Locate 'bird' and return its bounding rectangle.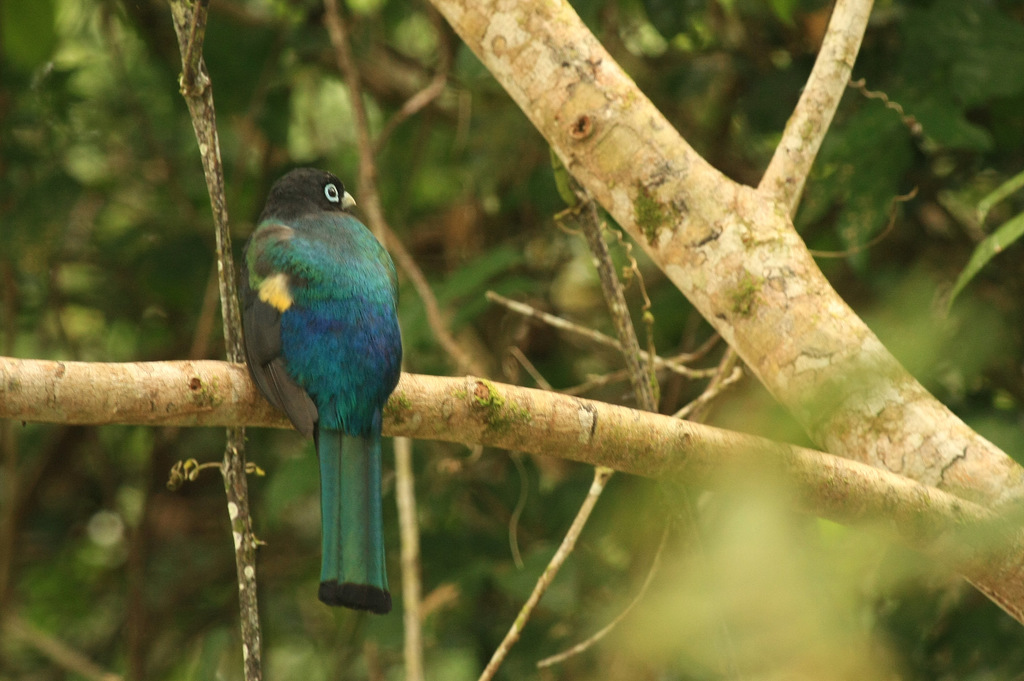
x1=222, y1=164, x2=415, y2=584.
